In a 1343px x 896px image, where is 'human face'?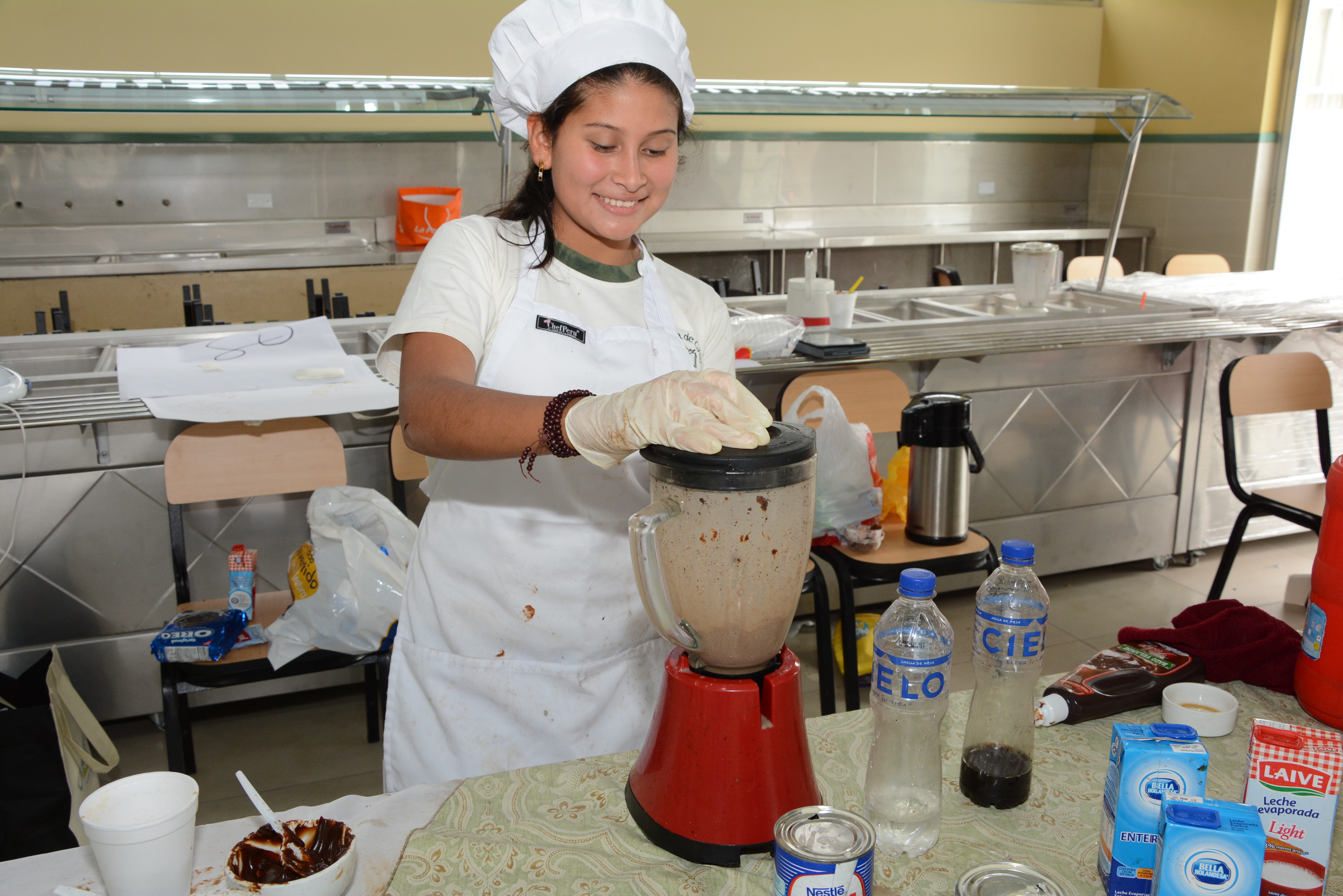
select_region(165, 24, 202, 70).
